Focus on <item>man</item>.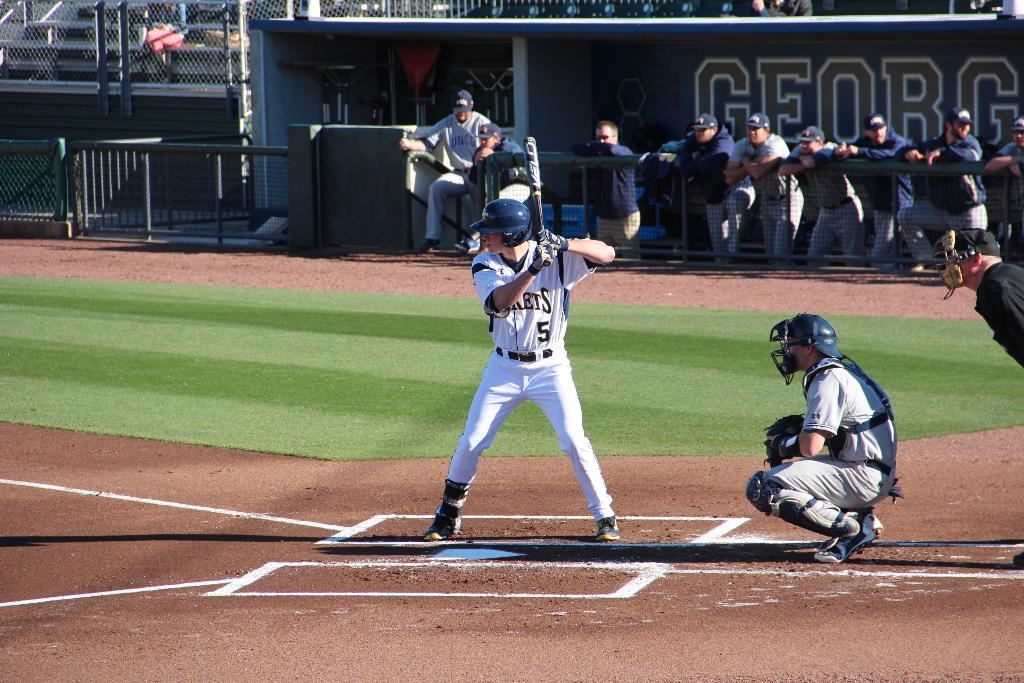
Focused at (x1=658, y1=111, x2=755, y2=249).
